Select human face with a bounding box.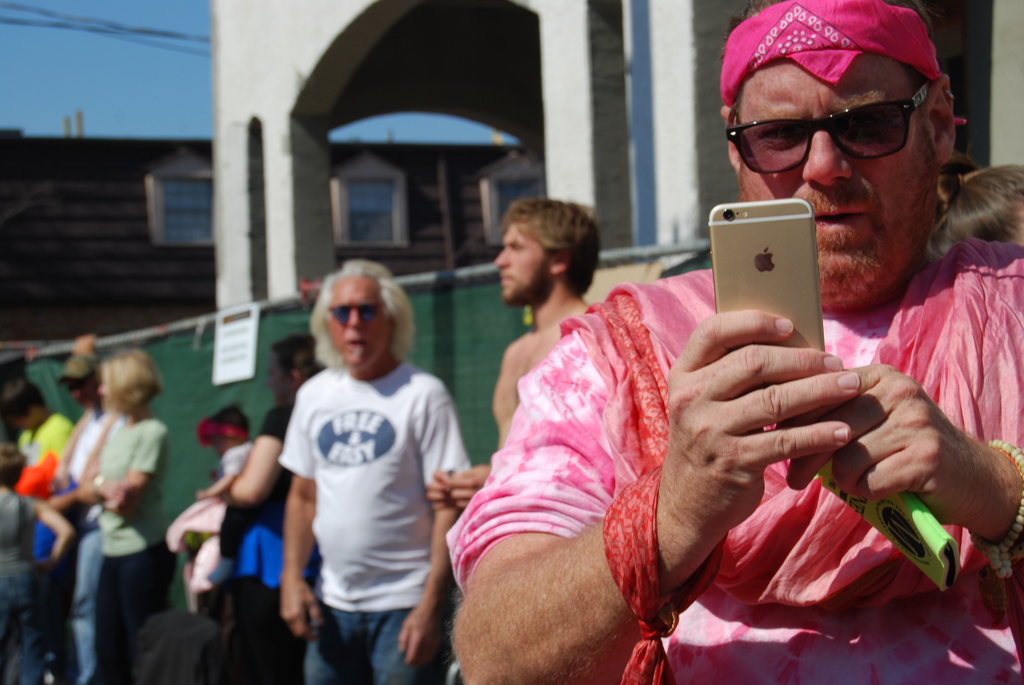
(left=493, top=222, right=553, bottom=303).
